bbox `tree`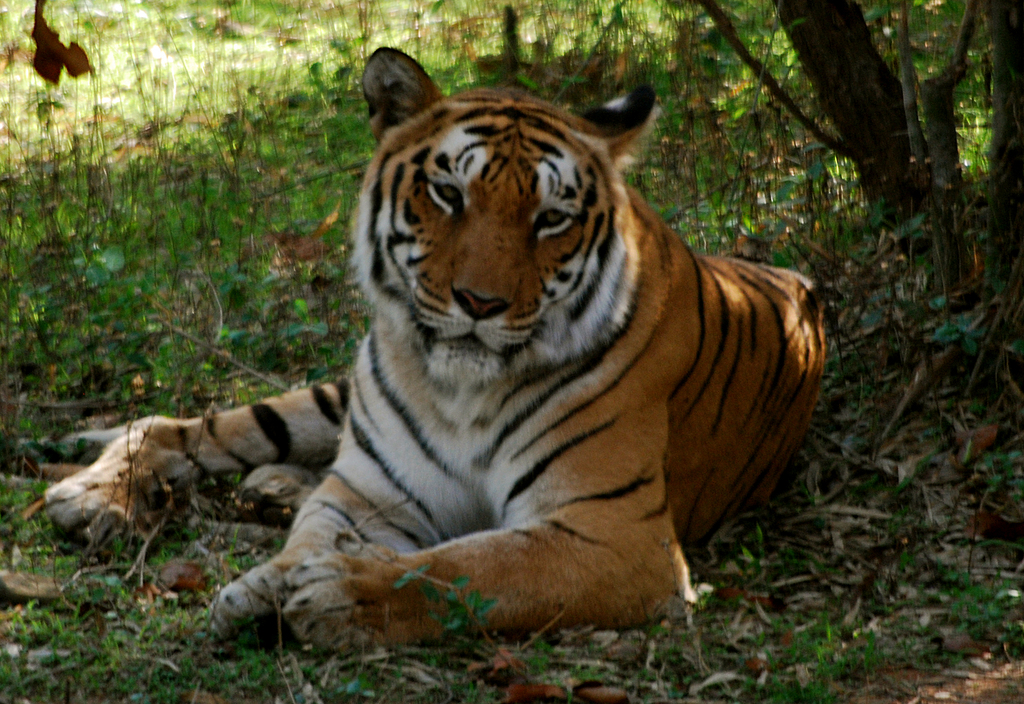
<box>684,0,1023,215</box>
